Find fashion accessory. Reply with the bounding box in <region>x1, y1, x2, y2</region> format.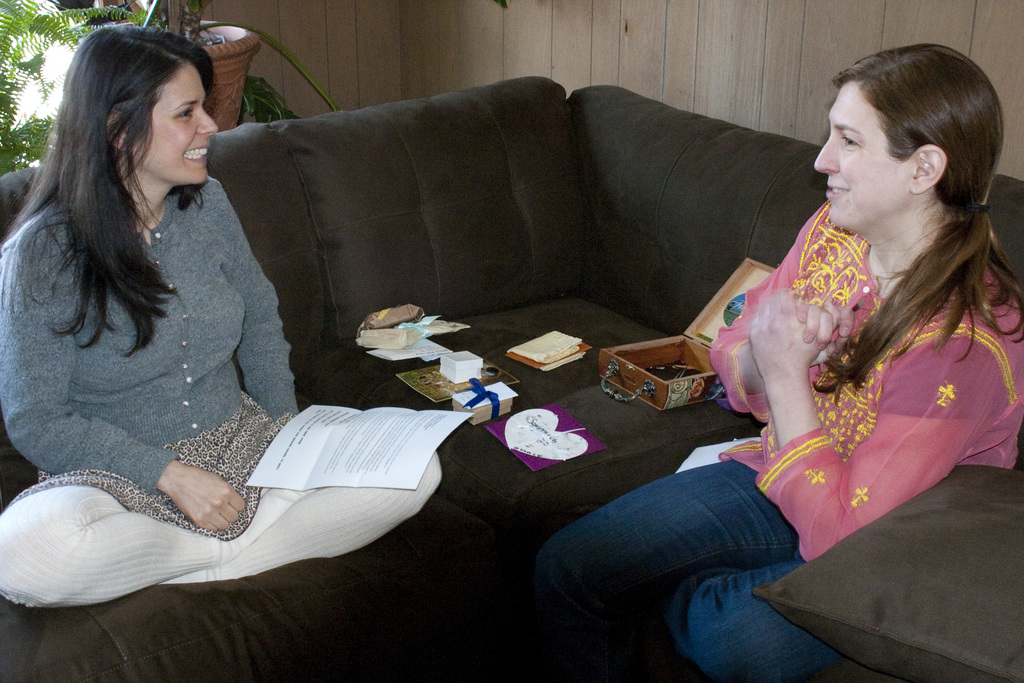
<region>961, 198, 990, 213</region>.
